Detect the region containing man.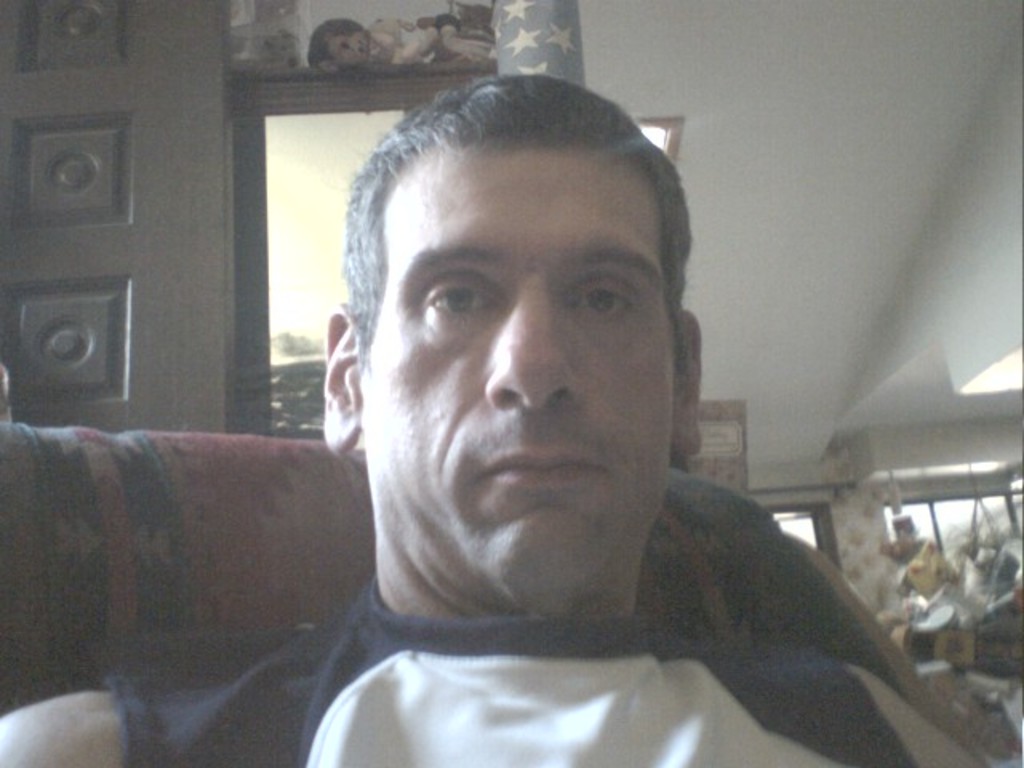
crop(3, 64, 990, 766).
